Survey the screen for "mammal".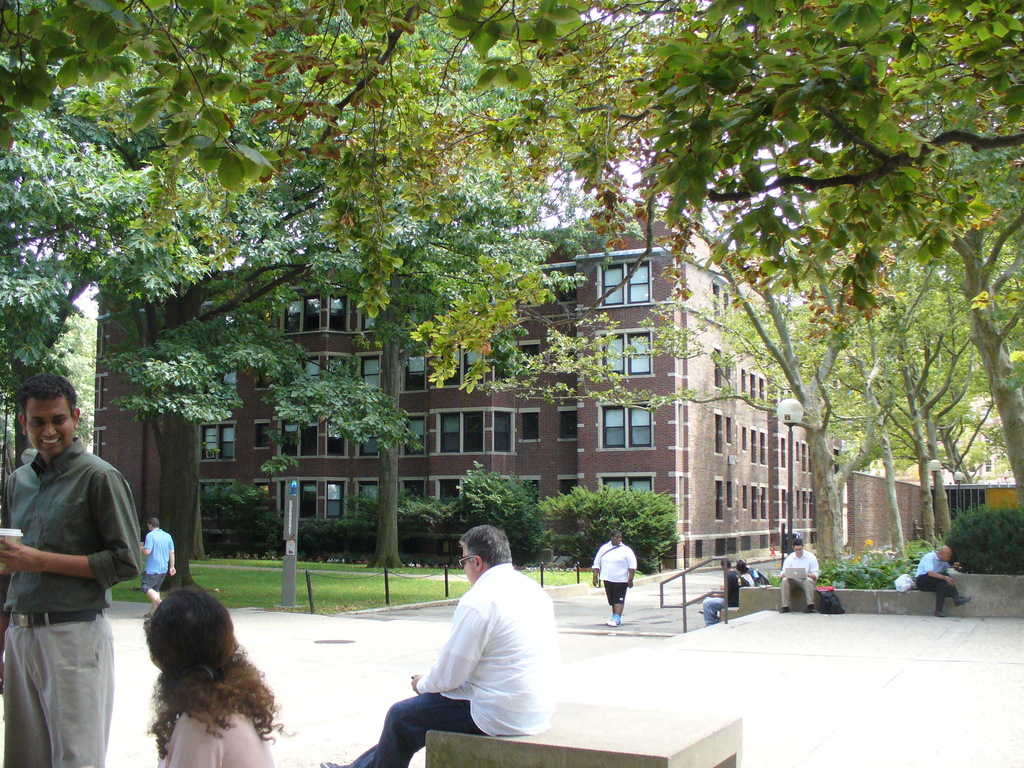
Survey found: [149,584,300,767].
